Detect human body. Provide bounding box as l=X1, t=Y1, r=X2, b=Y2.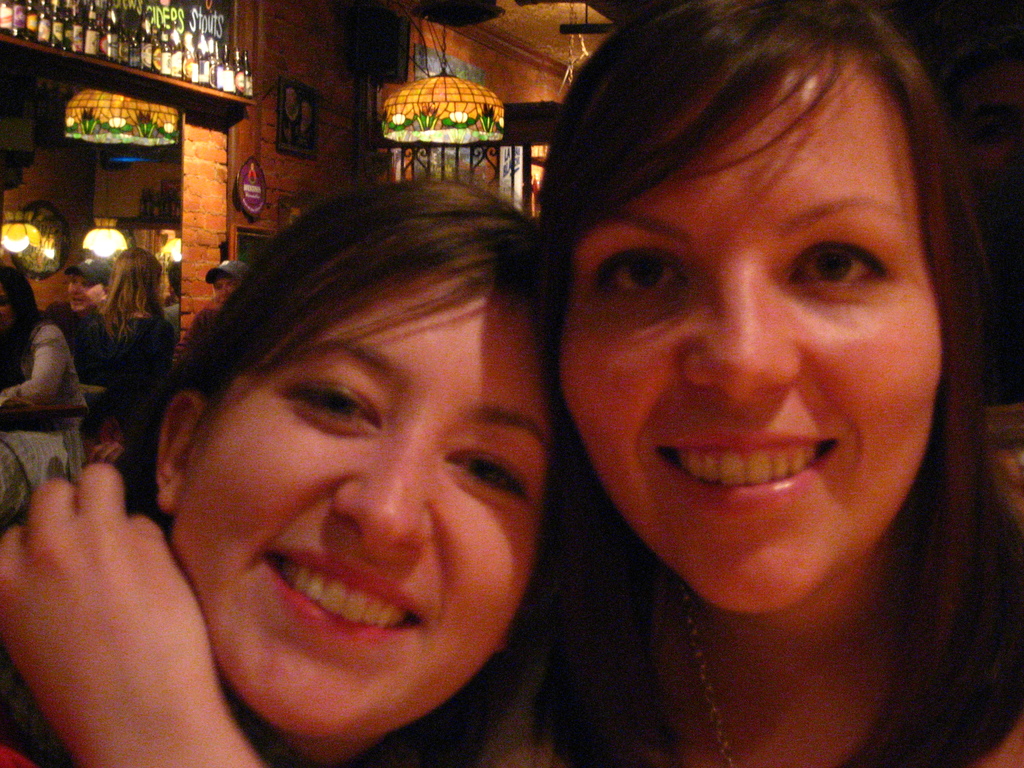
l=93, t=308, r=178, b=427.
